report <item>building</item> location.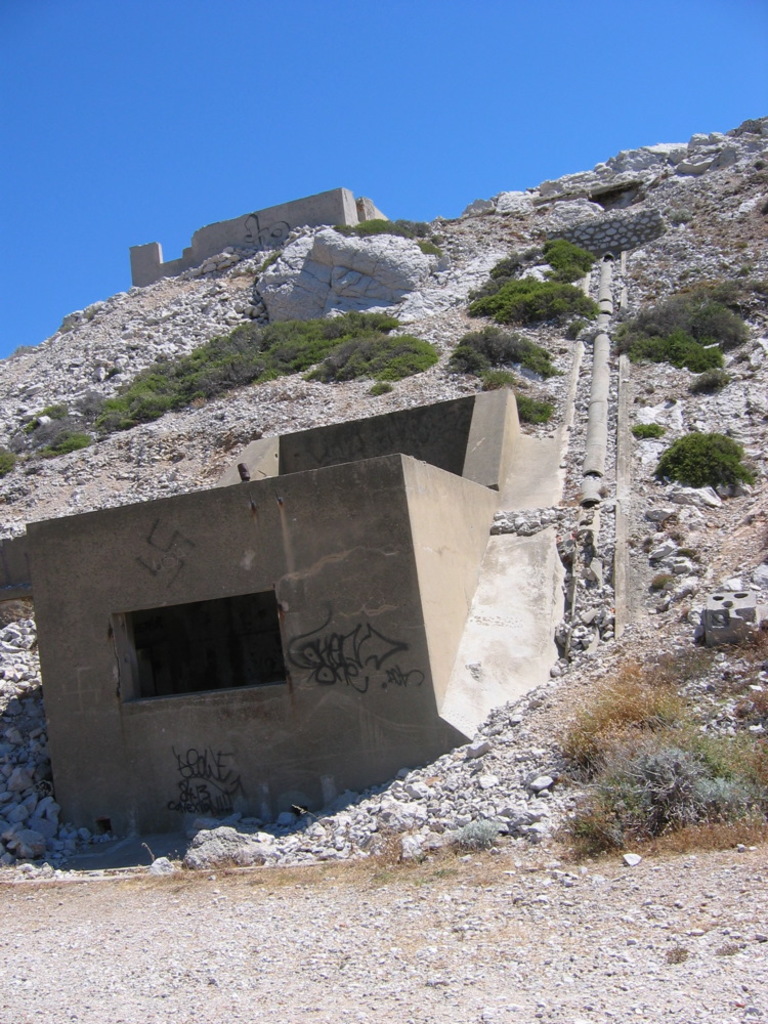
Report: detection(25, 387, 559, 835).
